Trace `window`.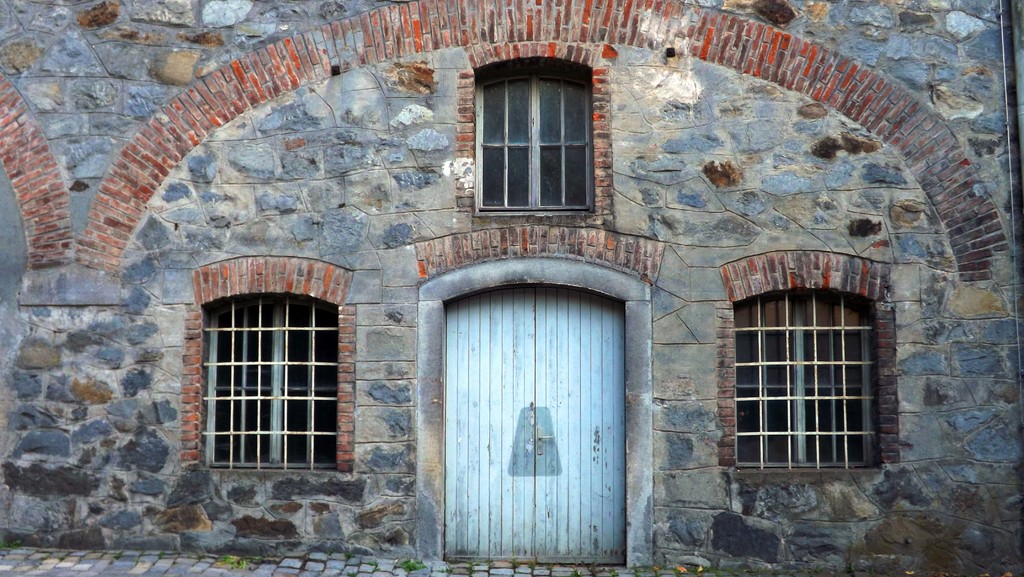
Traced to 740 290 879 466.
